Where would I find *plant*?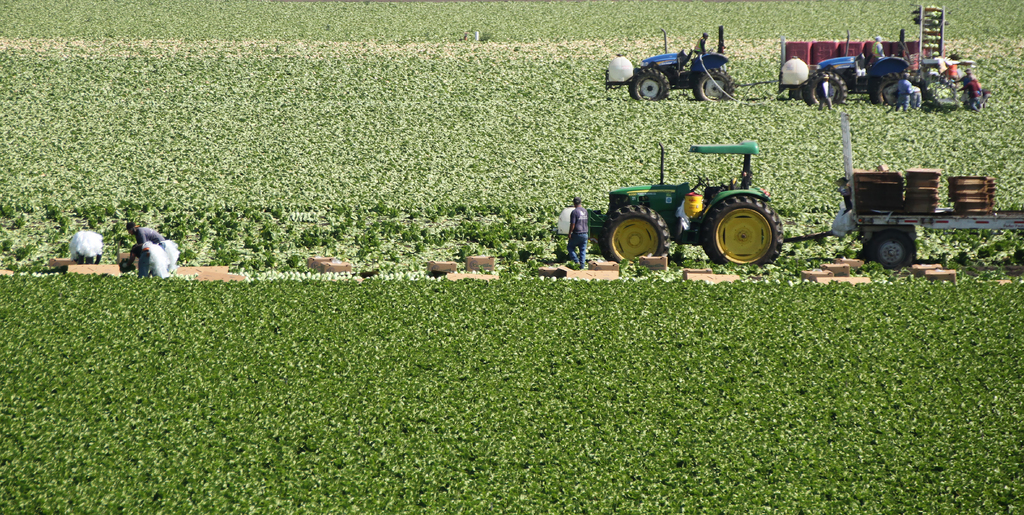
At [0,268,1023,514].
